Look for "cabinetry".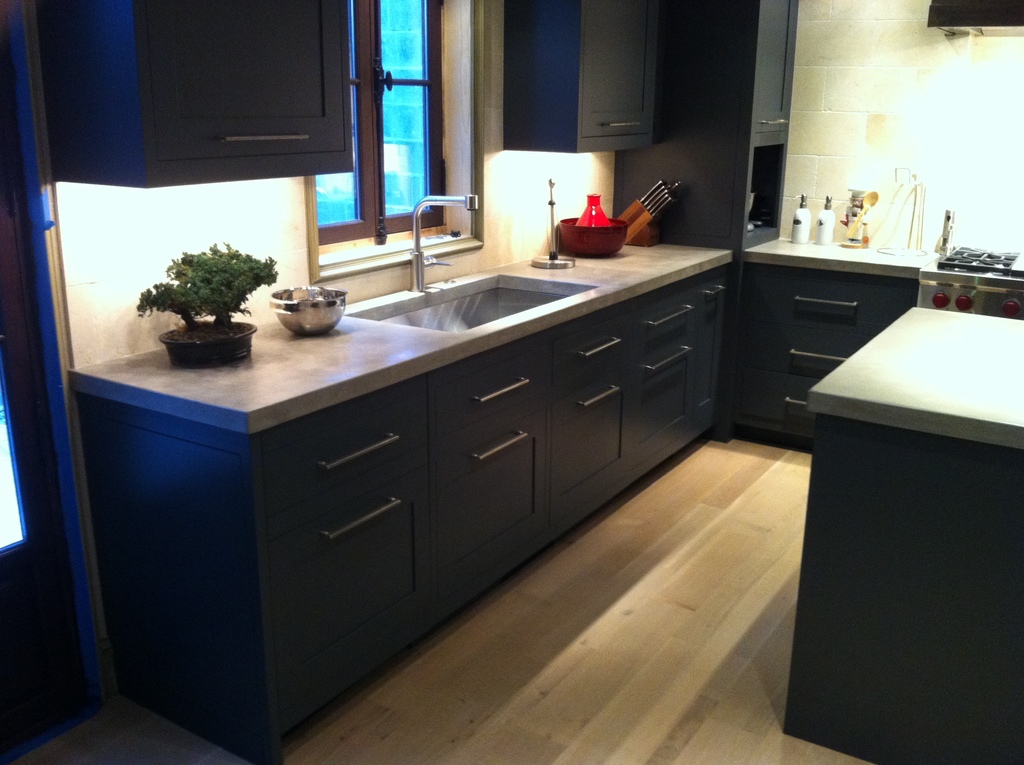
Found: box(493, 0, 662, 156).
